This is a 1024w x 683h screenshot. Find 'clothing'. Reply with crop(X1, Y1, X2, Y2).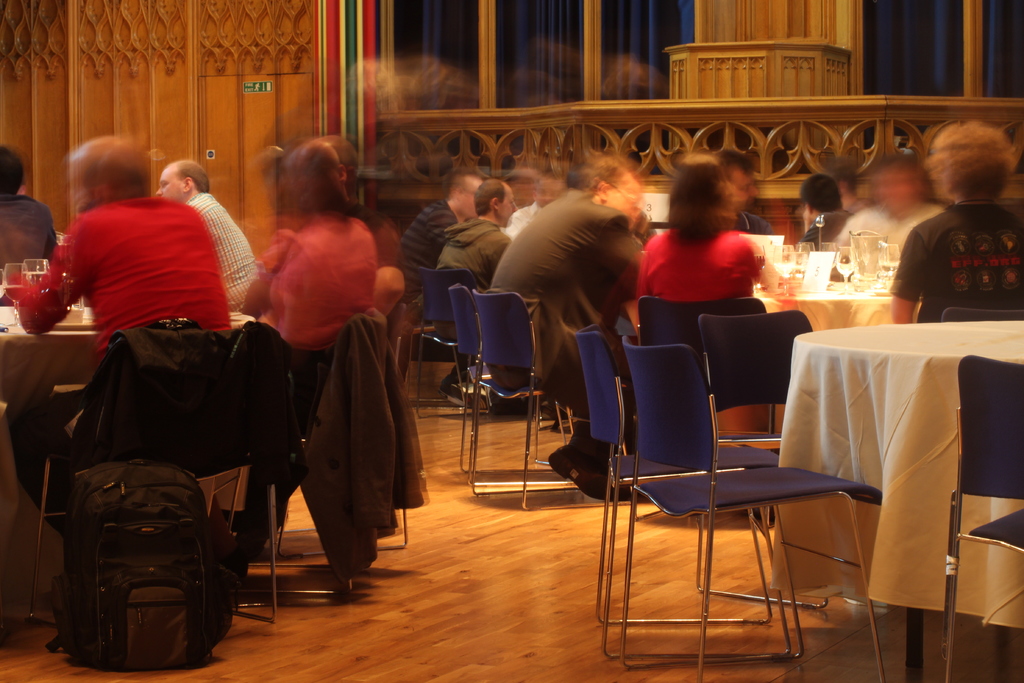
crop(184, 187, 268, 308).
